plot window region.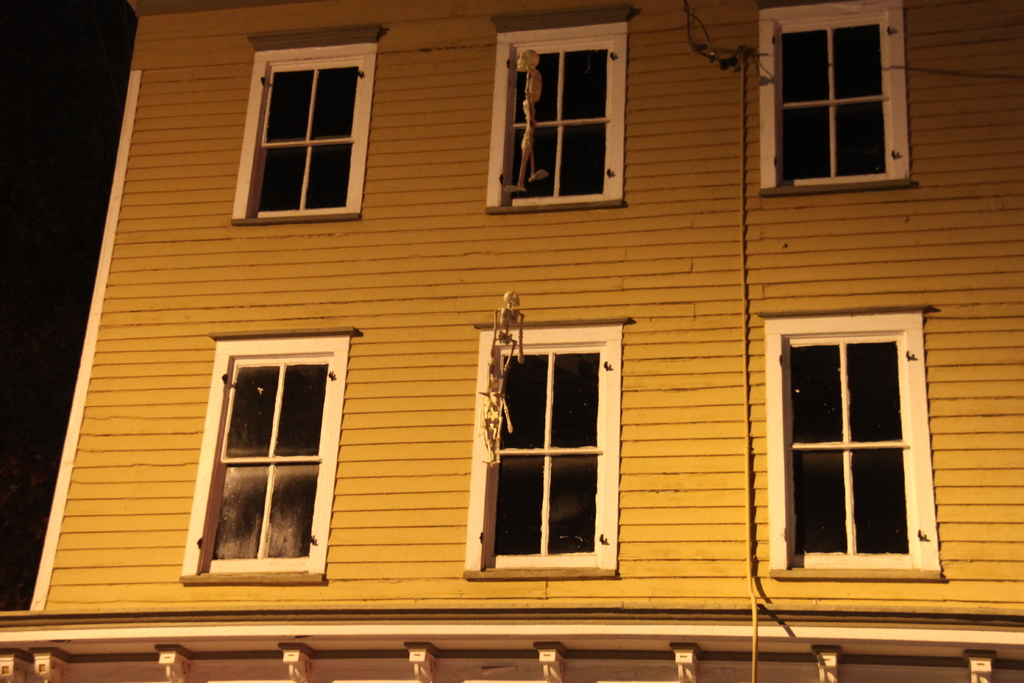
Plotted at <bbox>188, 323, 344, 589</bbox>.
